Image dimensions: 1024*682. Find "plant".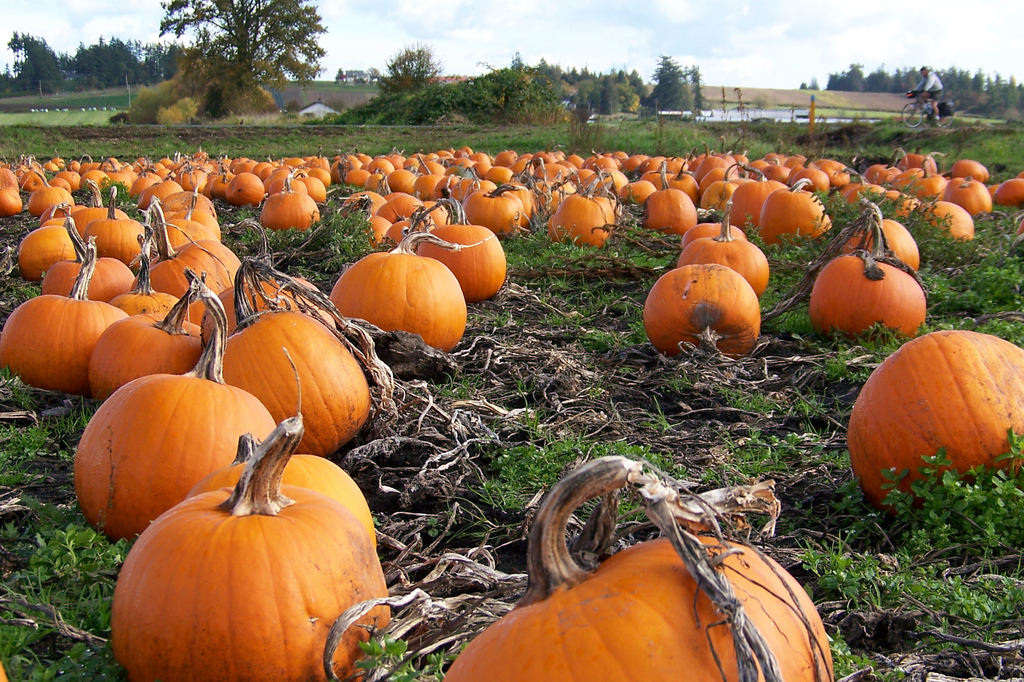
[x1=355, y1=73, x2=372, y2=86].
